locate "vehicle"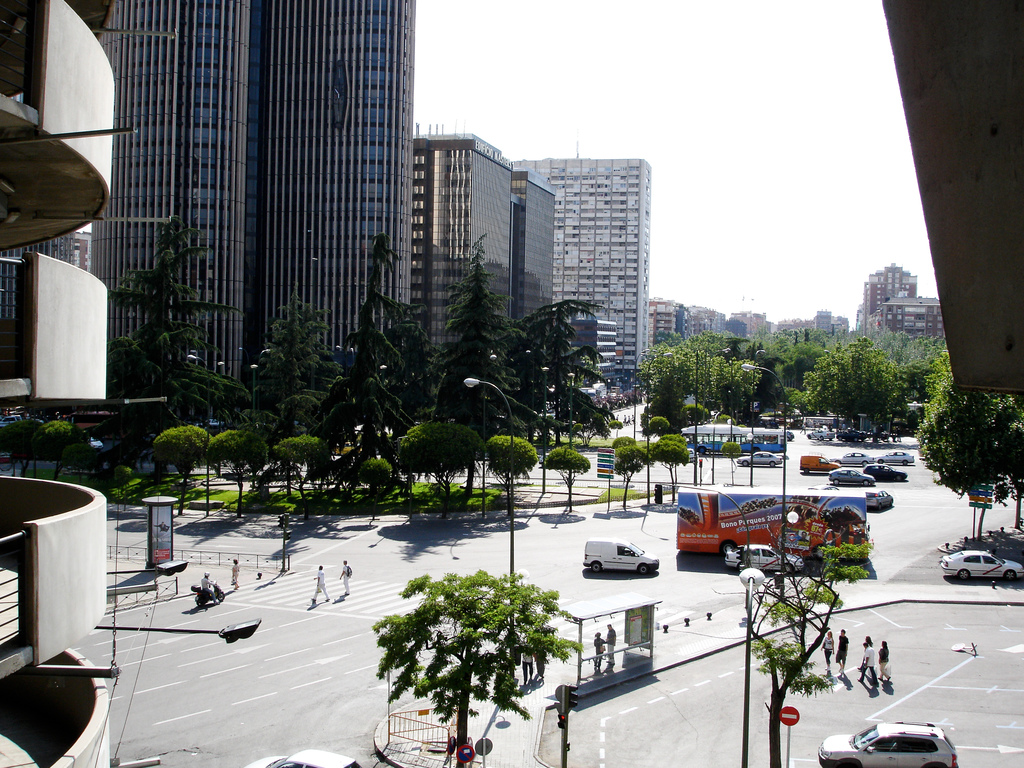
bbox(816, 721, 960, 767)
